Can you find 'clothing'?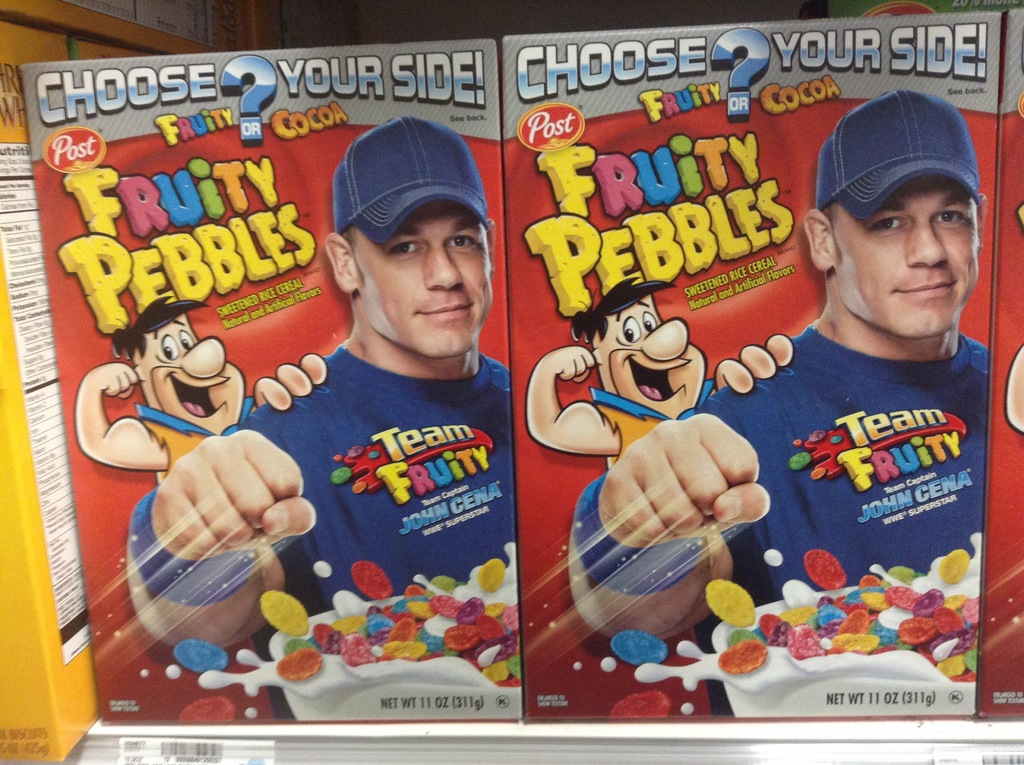
Yes, bounding box: <bbox>239, 347, 512, 618</bbox>.
